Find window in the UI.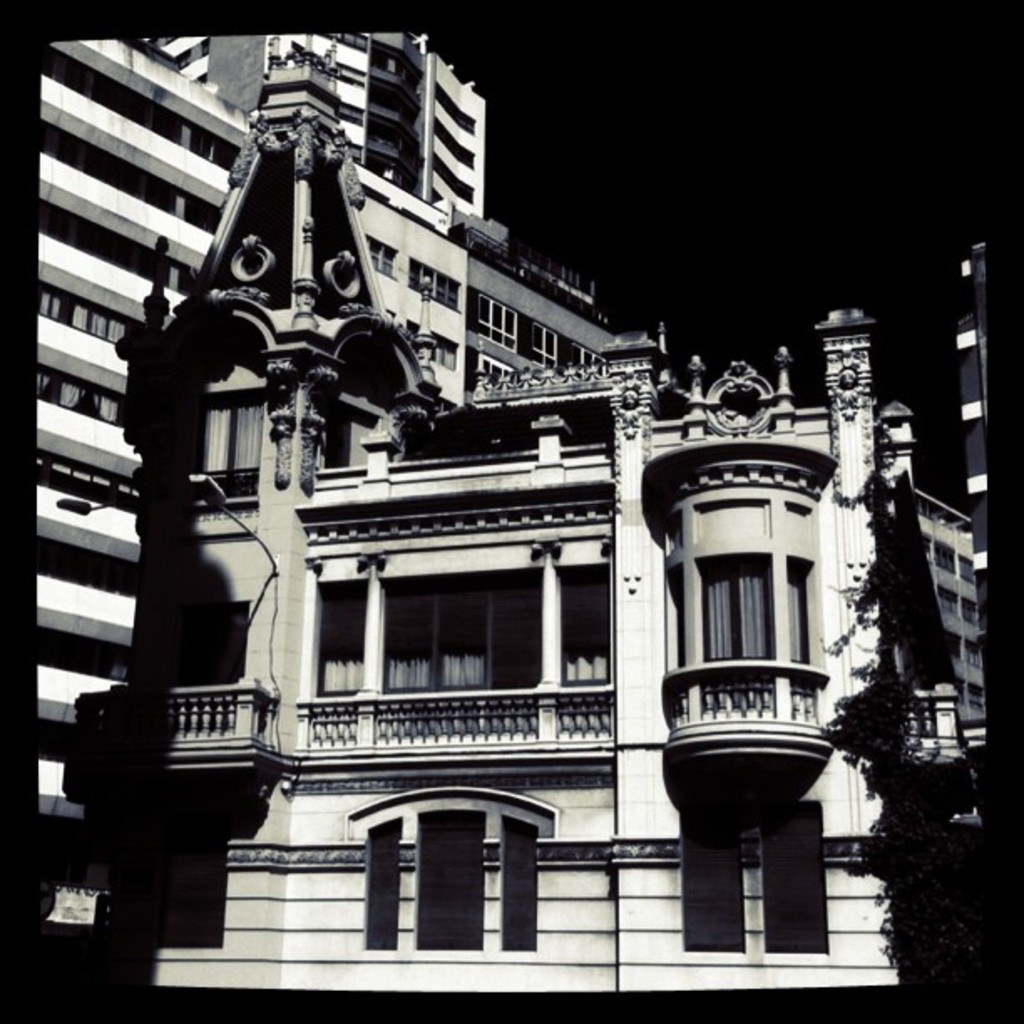
UI element at [x1=557, y1=564, x2=607, y2=686].
